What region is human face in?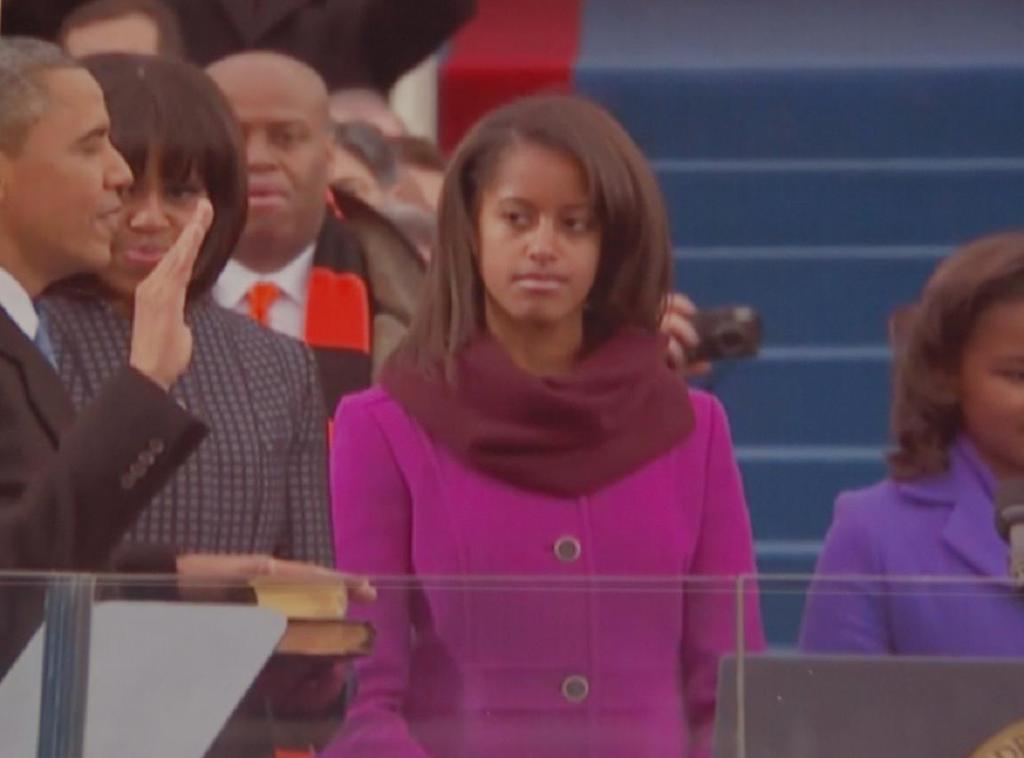
<bbox>101, 129, 211, 298</bbox>.
